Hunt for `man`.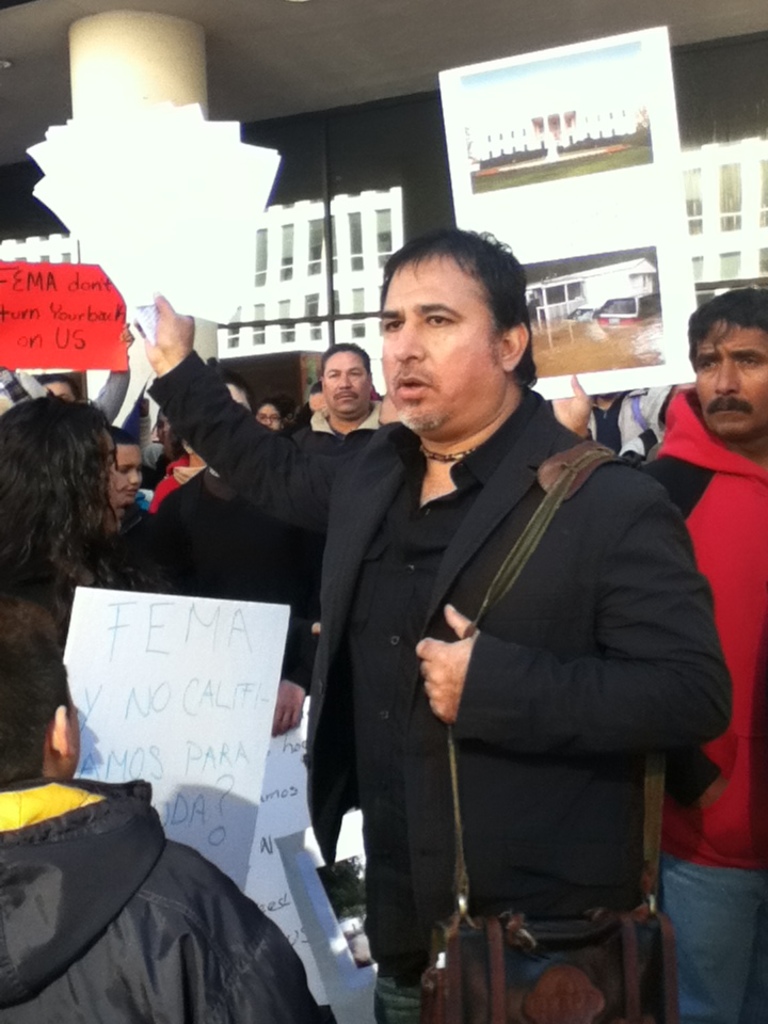
Hunted down at 643:275:767:1023.
